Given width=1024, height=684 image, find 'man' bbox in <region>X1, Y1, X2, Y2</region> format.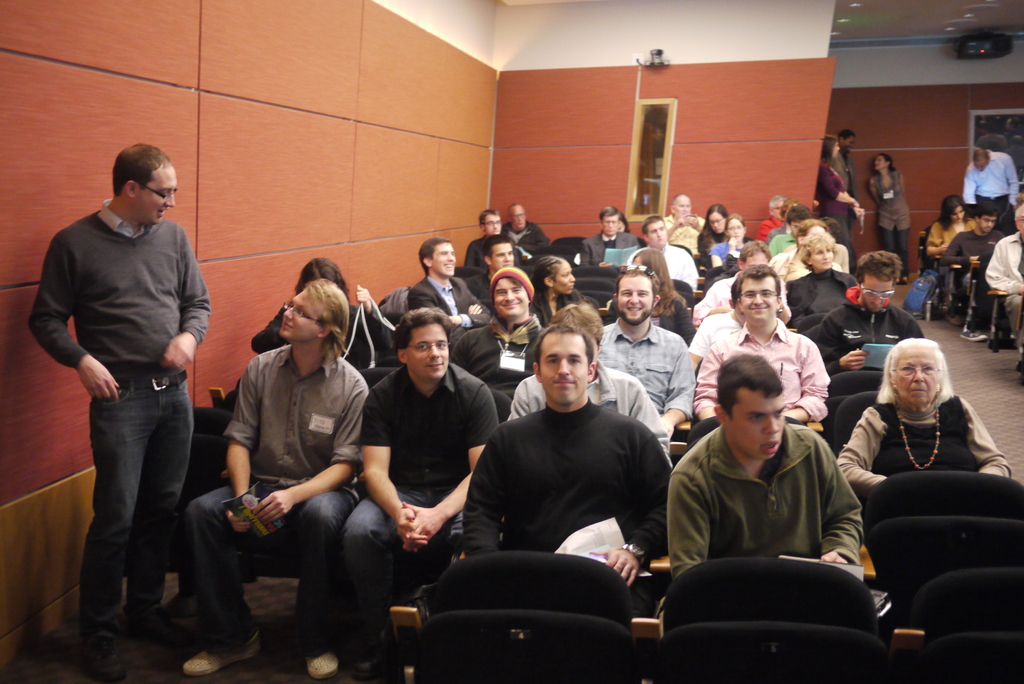
<region>184, 279, 370, 680</region>.
